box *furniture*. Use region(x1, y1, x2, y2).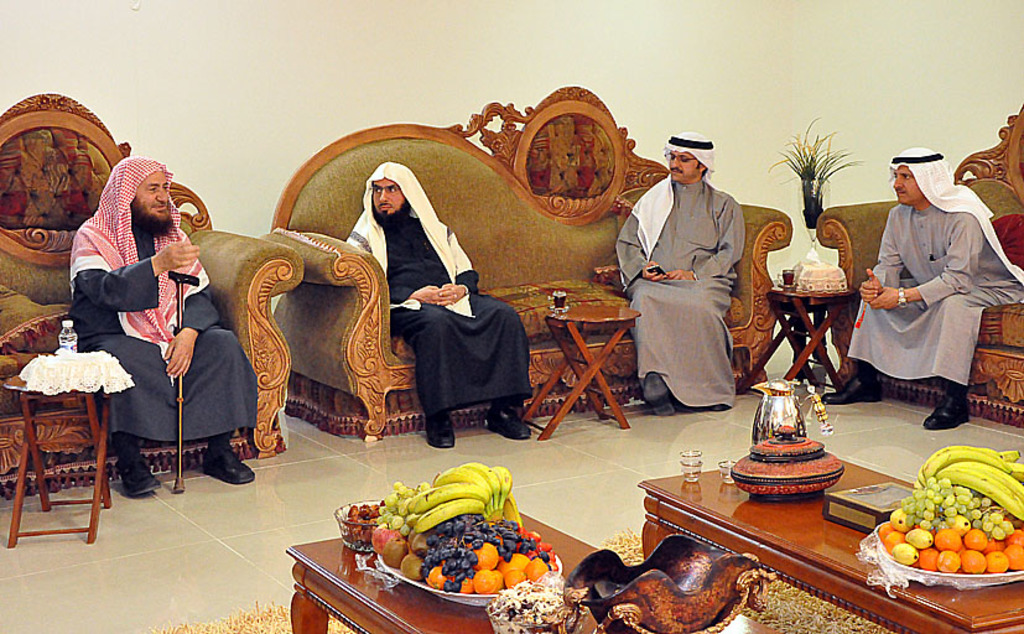
region(820, 104, 1023, 426).
